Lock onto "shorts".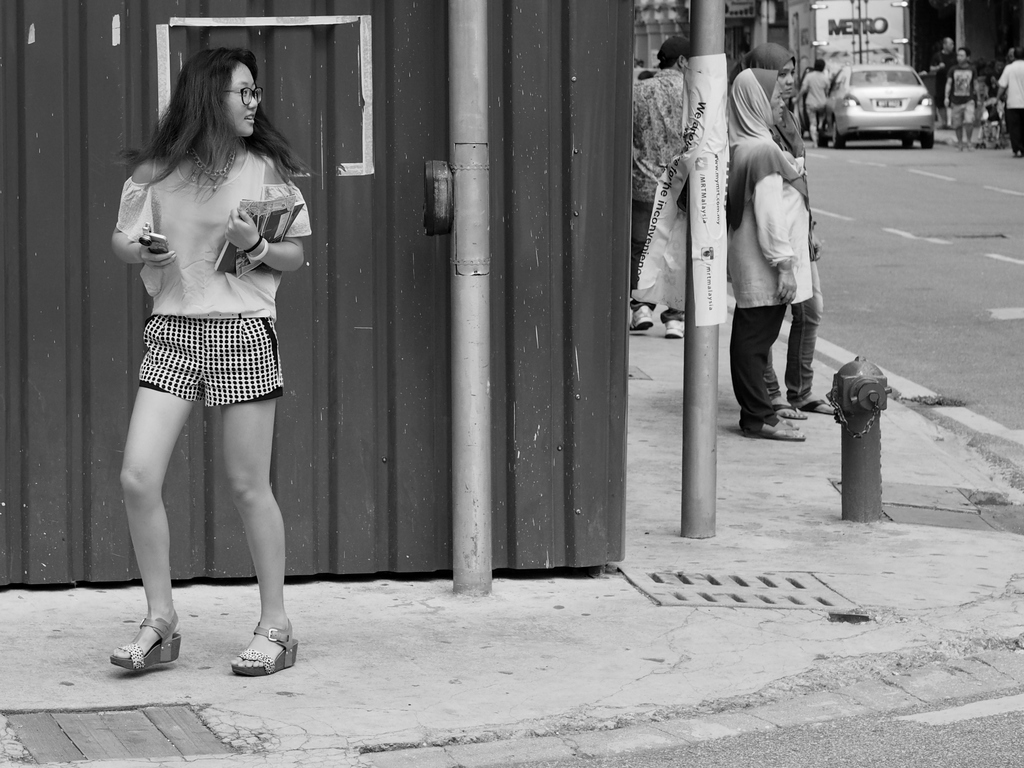
Locked: (x1=948, y1=98, x2=973, y2=128).
